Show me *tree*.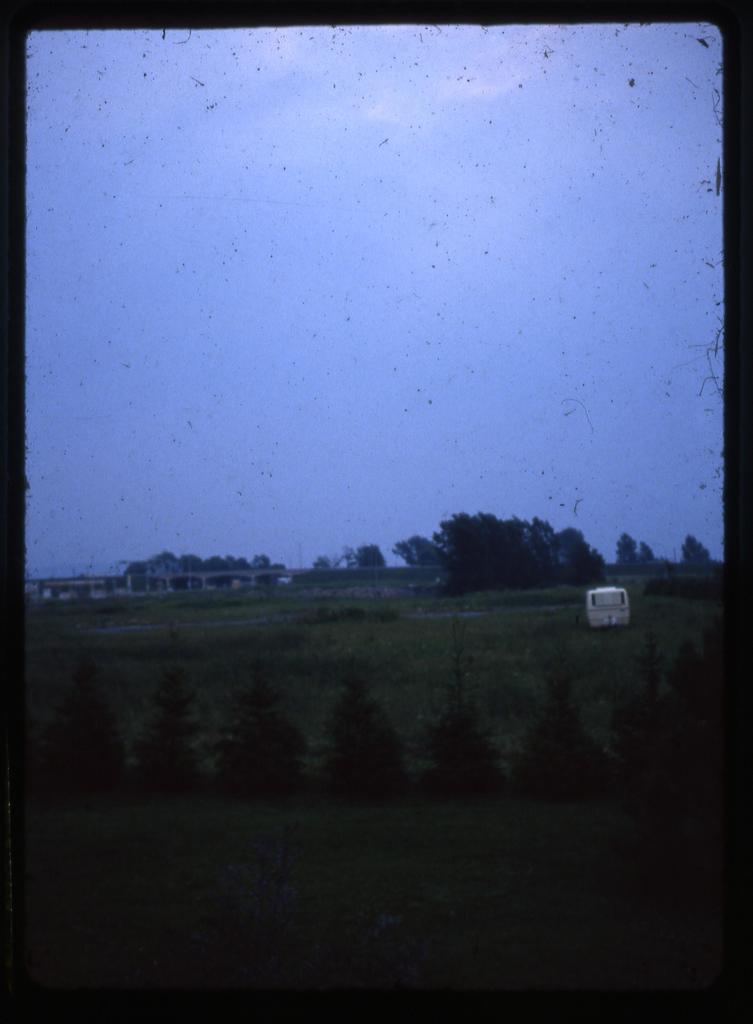
*tree* is here: x1=556, y1=526, x2=608, y2=582.
